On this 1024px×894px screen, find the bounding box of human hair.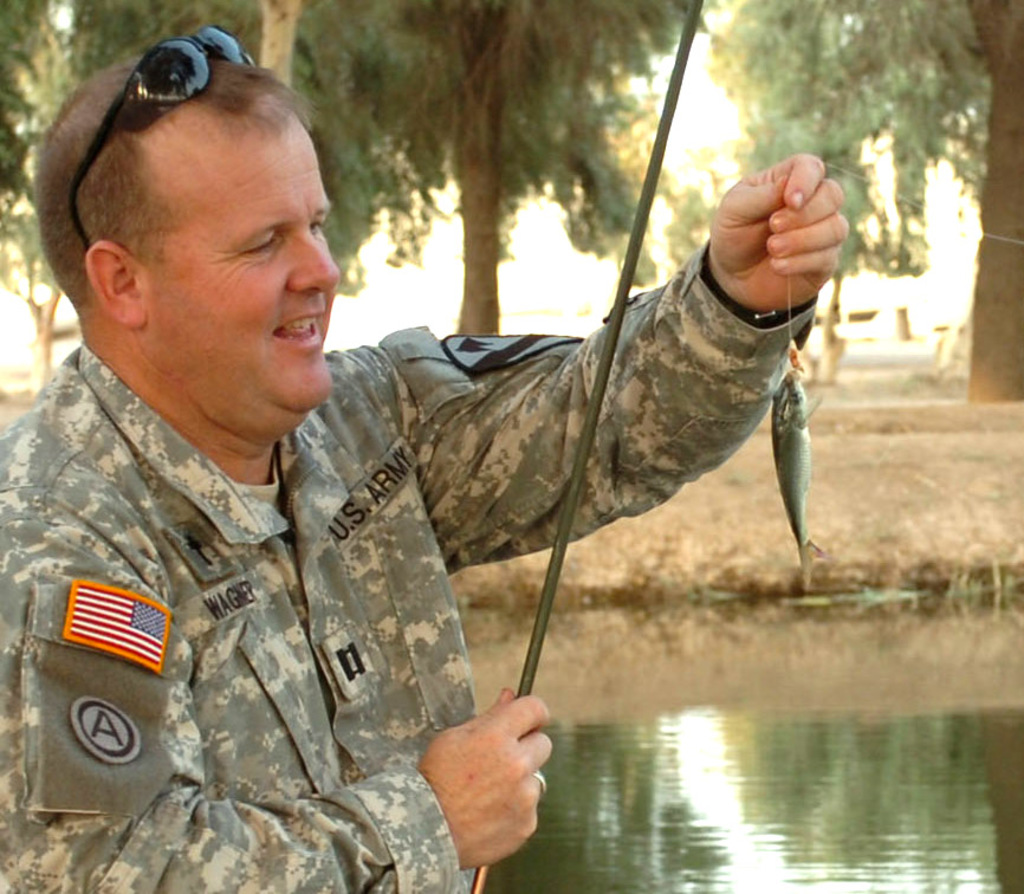
Bounding box: 40, 34, 299, 307.
